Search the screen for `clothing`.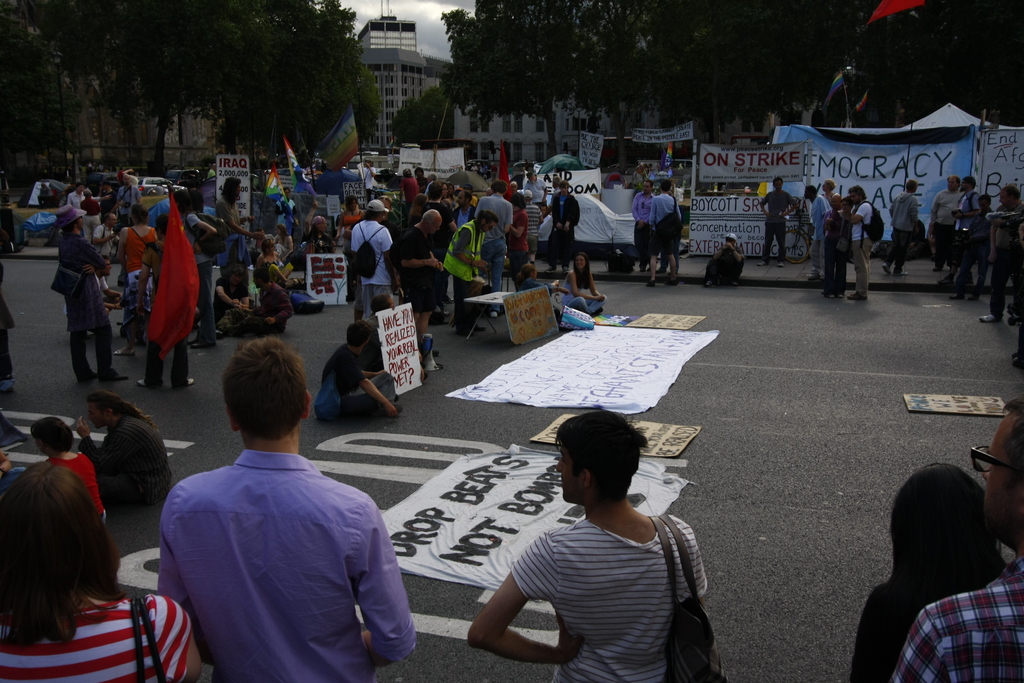
Found at x1=306, y1=237, x2=333, y2=259.
